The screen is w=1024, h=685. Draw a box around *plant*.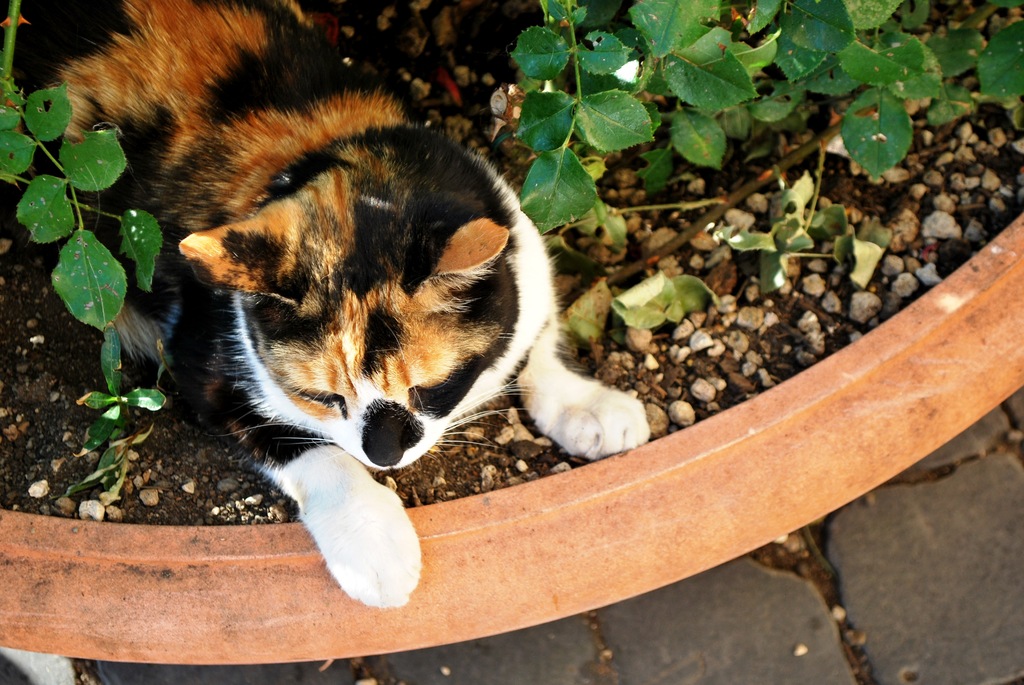
bbox(515, 33, 940, 384).
